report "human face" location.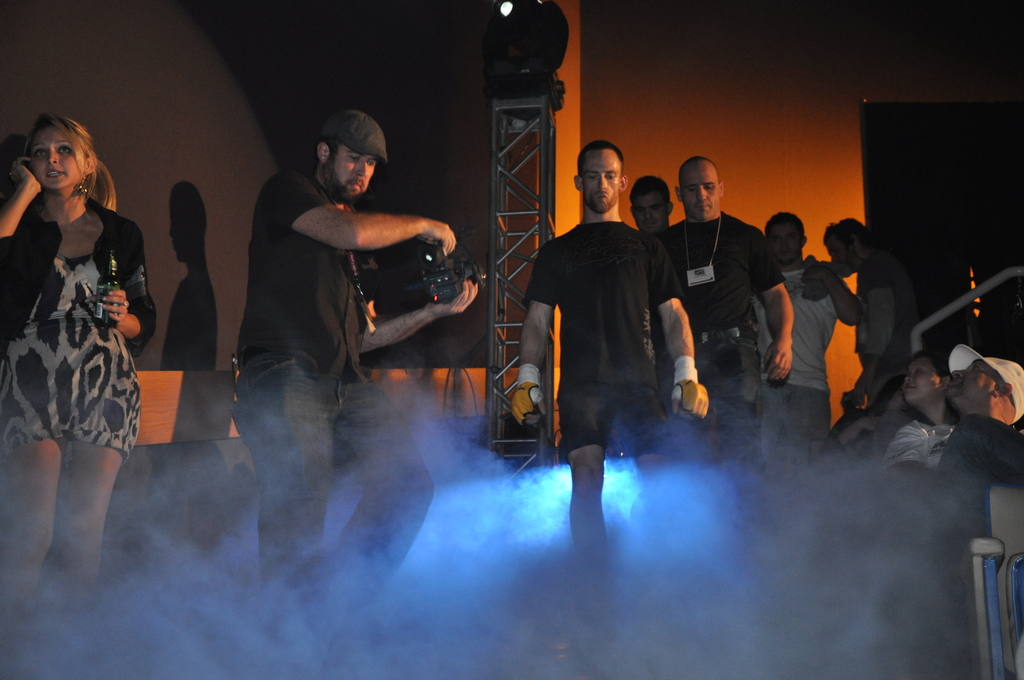
Report: 768,210,803,259.
